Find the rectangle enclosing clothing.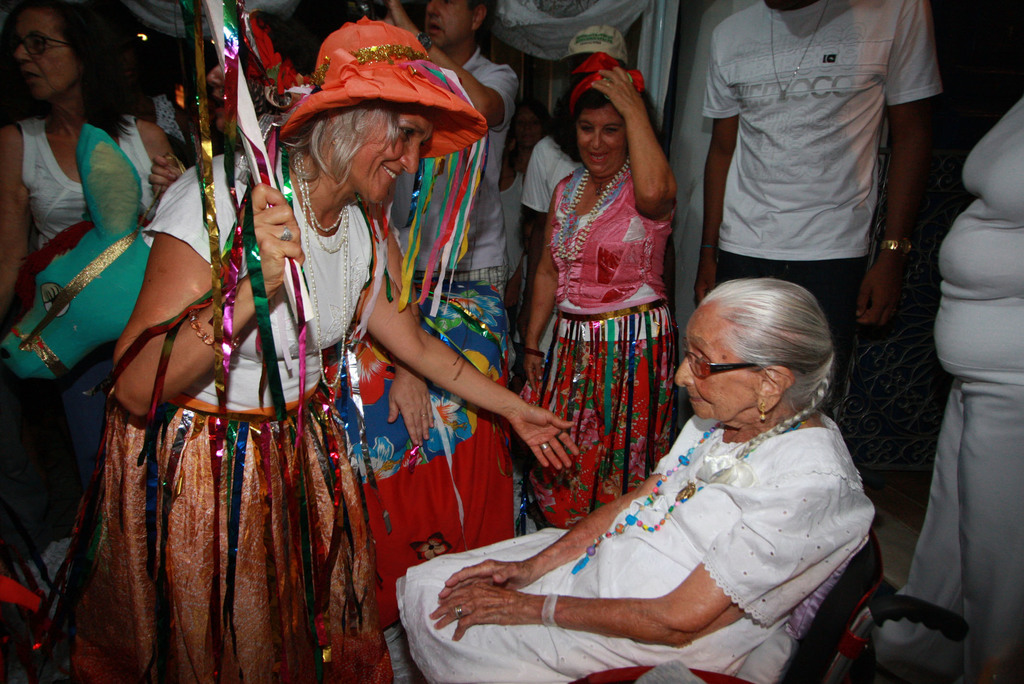
detection(19, 113, 154, 251).
